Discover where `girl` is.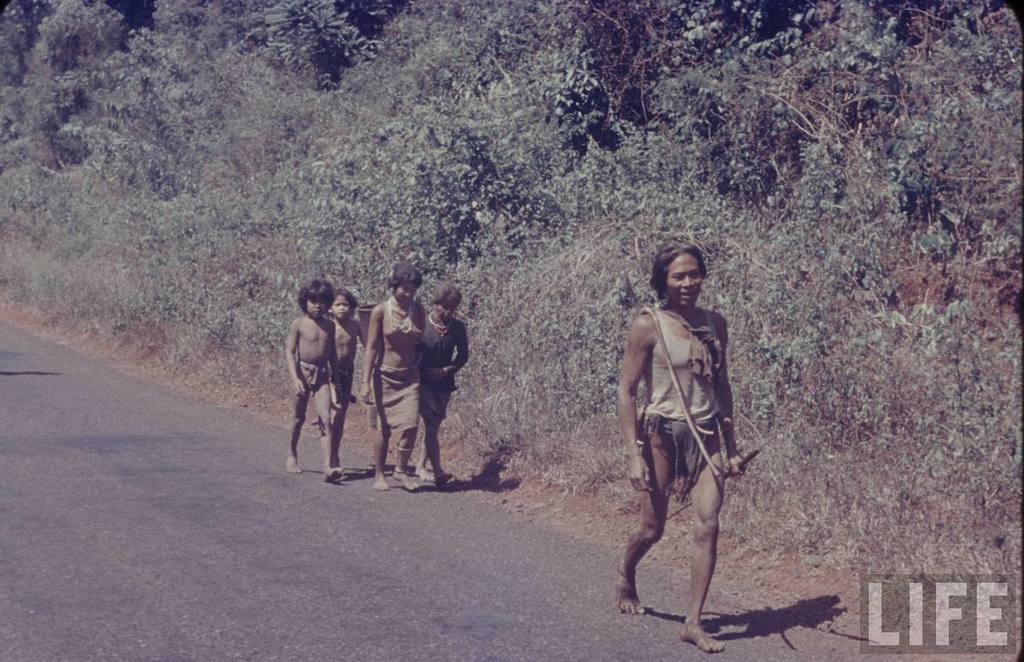
Discovered at box(326, 290, 363, 480).
